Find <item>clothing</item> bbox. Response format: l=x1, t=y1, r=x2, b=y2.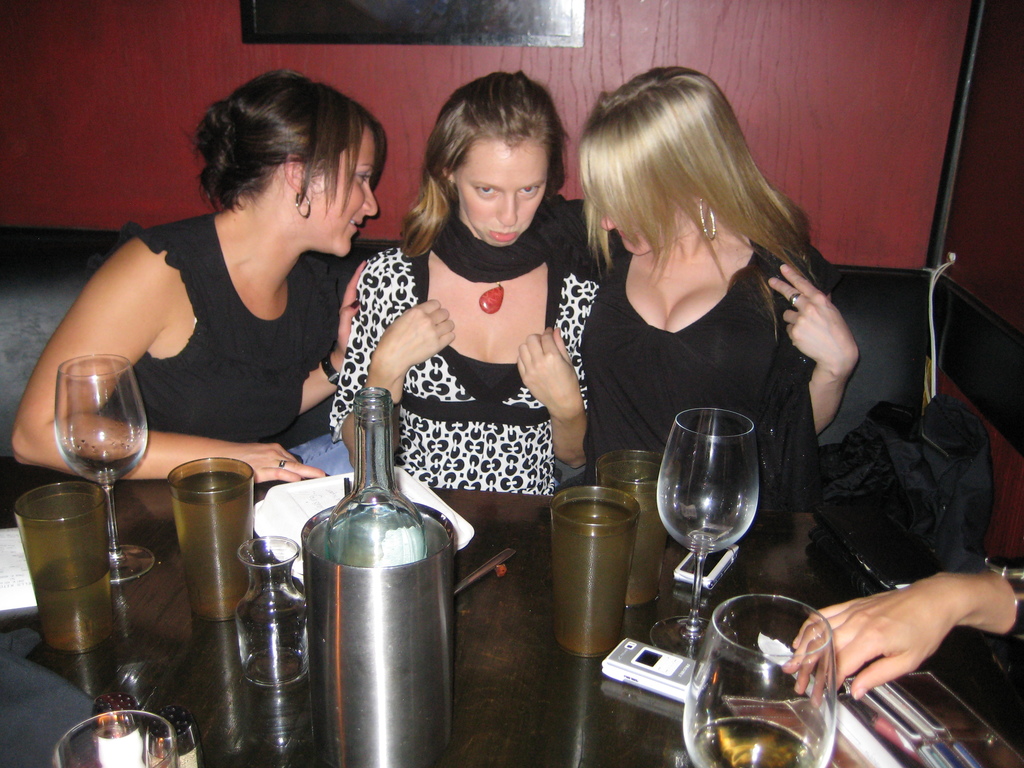
l=330, t=196, r=600, b=495.
